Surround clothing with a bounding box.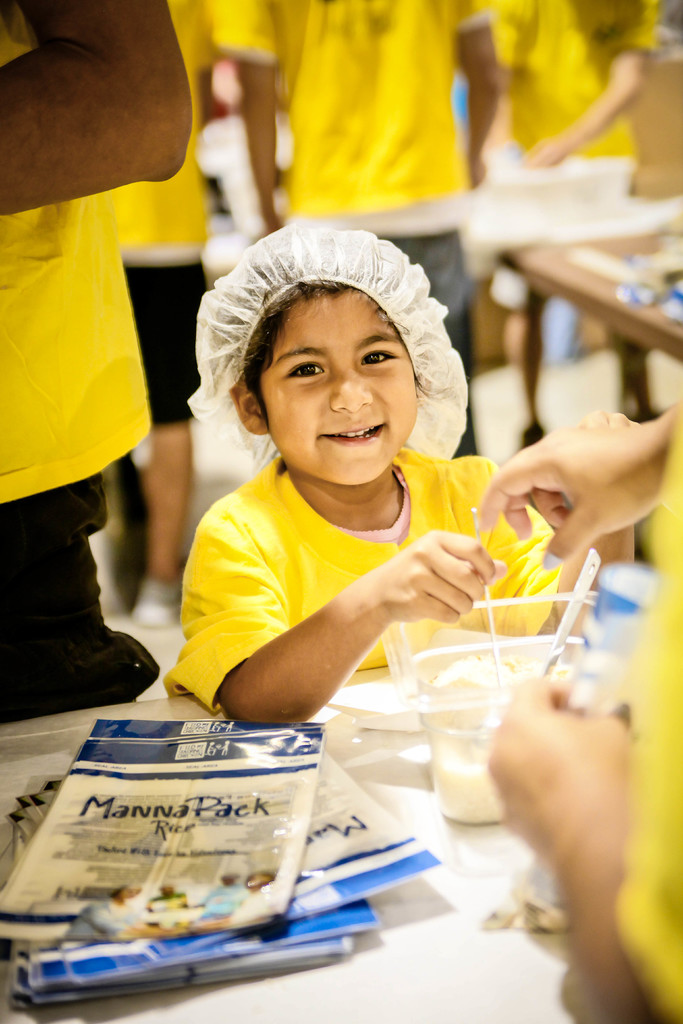
bbox=[472, 0, 677, 321].
